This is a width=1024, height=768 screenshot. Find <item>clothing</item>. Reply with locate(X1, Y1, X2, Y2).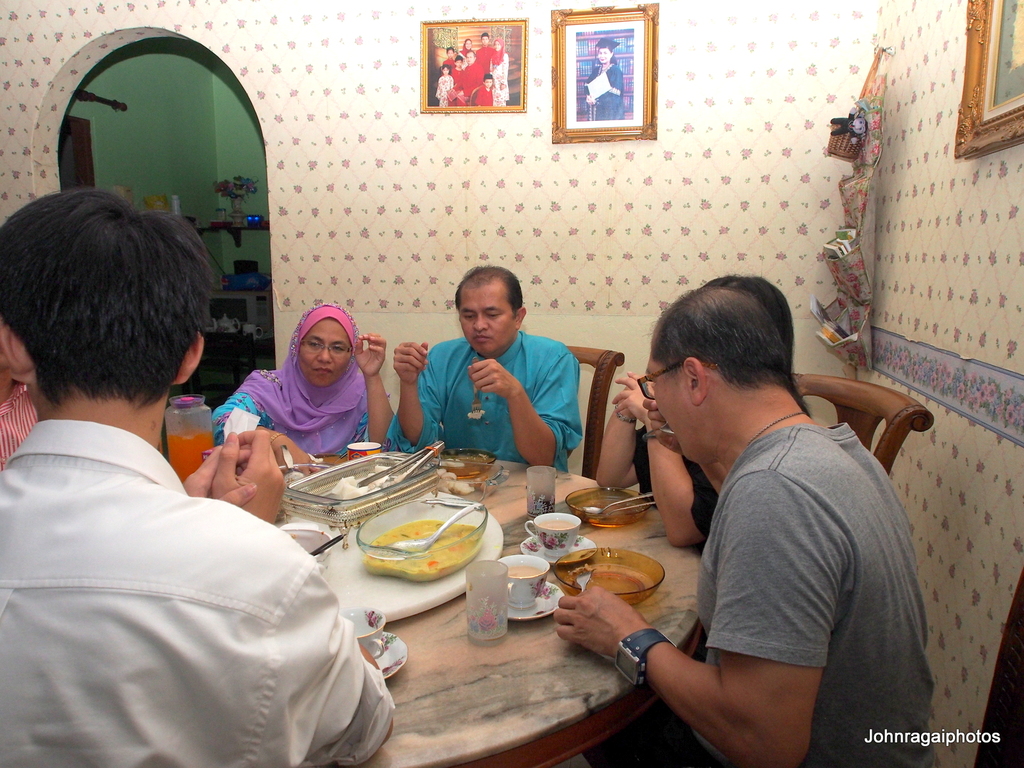
locate(584, 424, 936, 767).
